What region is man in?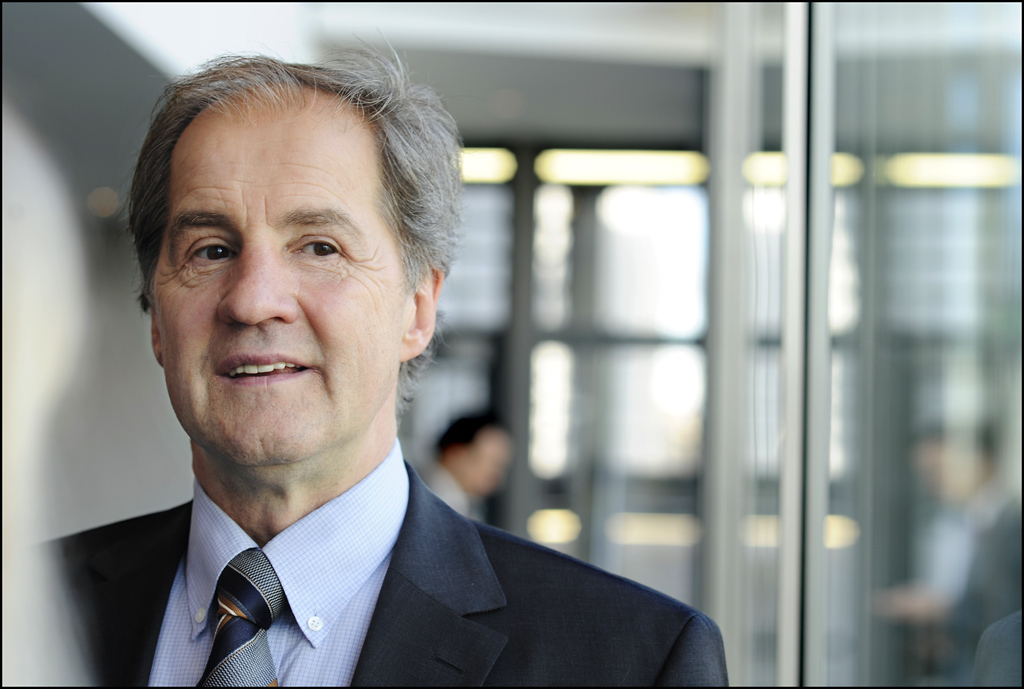
<box>12,67,711,688</box>.
